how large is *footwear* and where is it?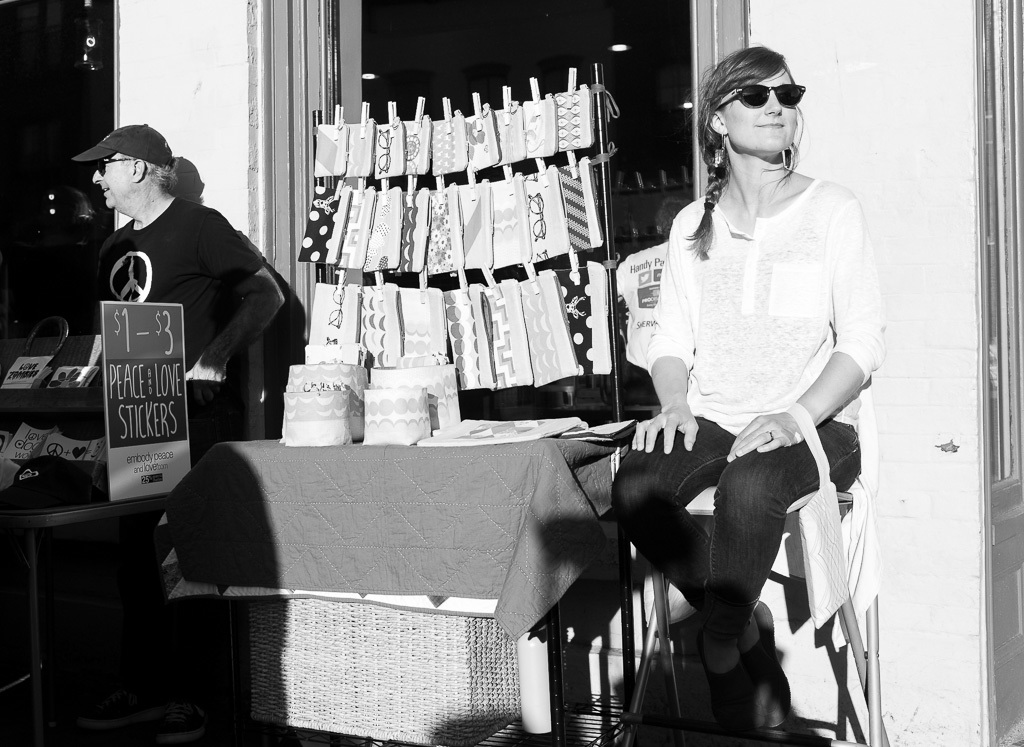
Bounding box: rect(703, 626, 765, 733).
